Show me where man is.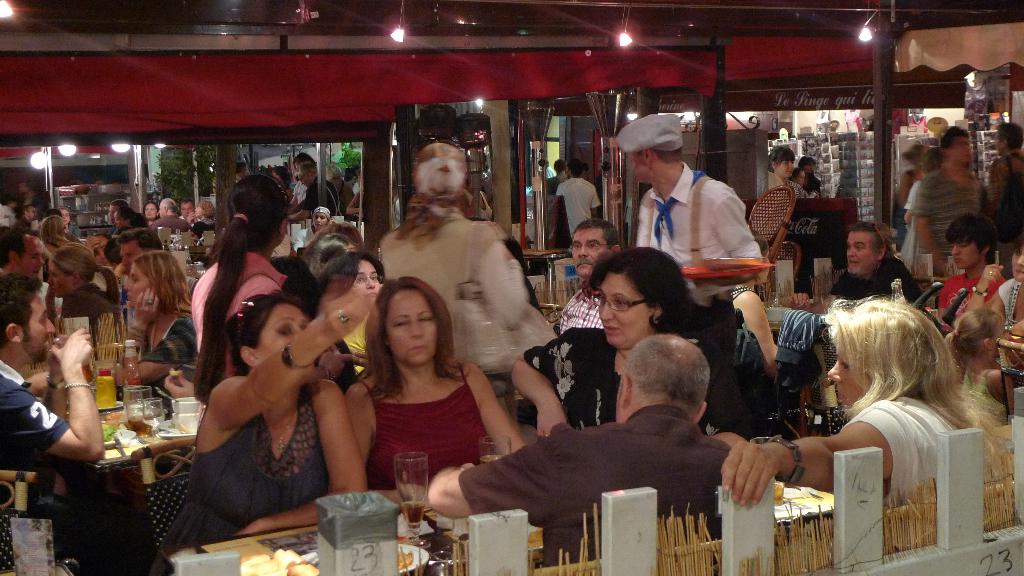
man is at {"left": 153, "top": 196, "right": 190, "bottom": 236}.
